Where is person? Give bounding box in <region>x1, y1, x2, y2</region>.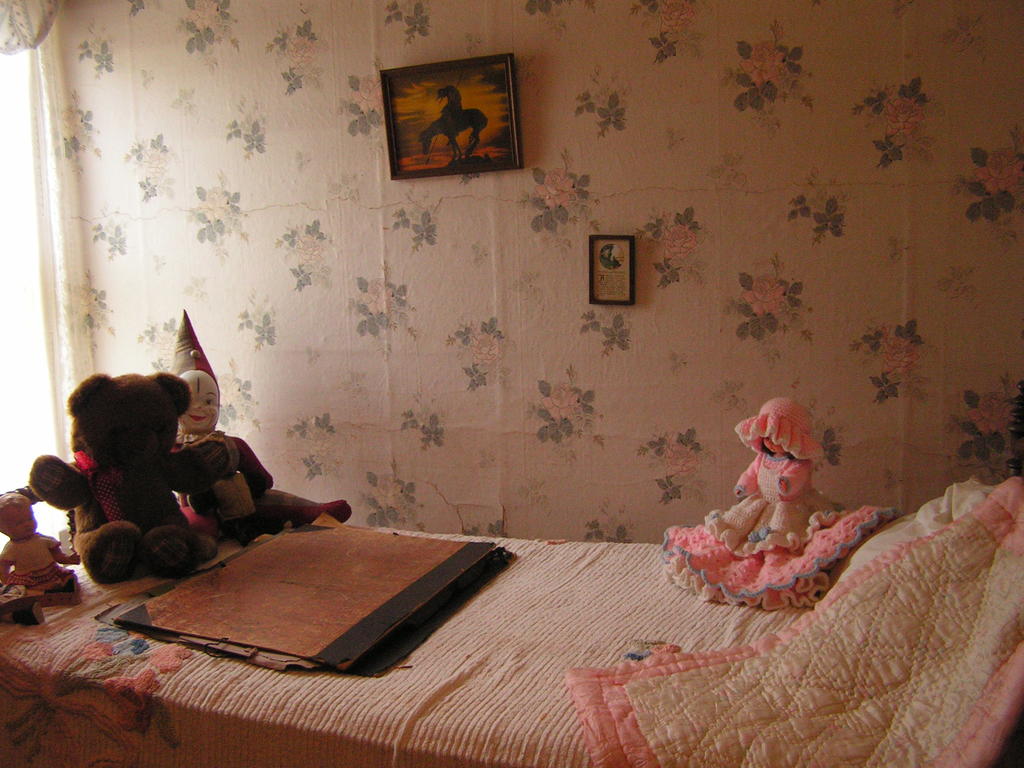
<region>669, 393, 898, 615</region>.
